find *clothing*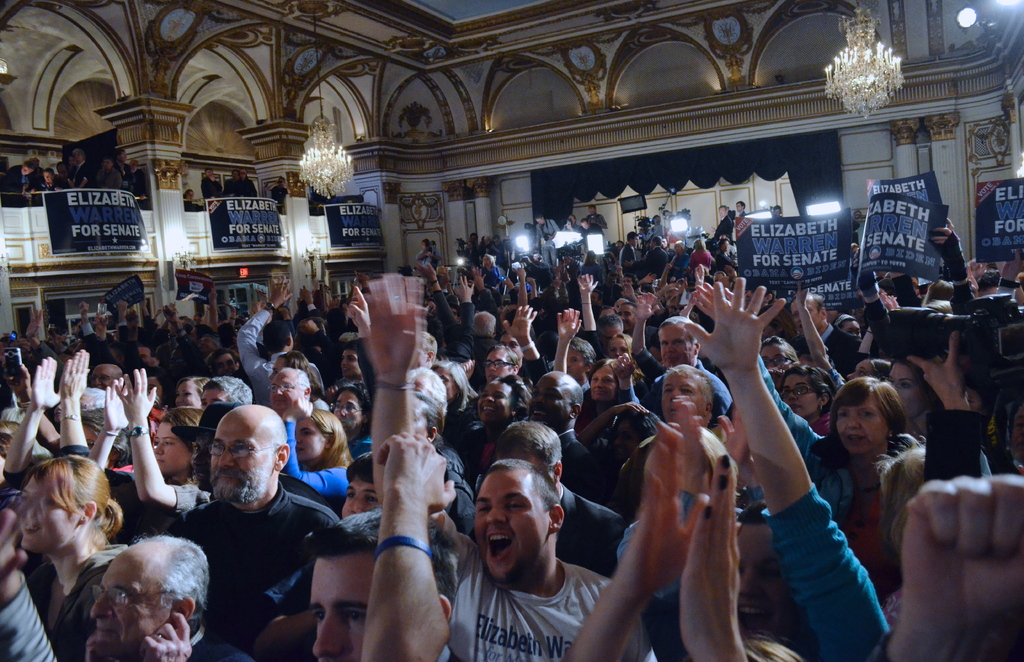
box=[714, 215, 731, 244]
